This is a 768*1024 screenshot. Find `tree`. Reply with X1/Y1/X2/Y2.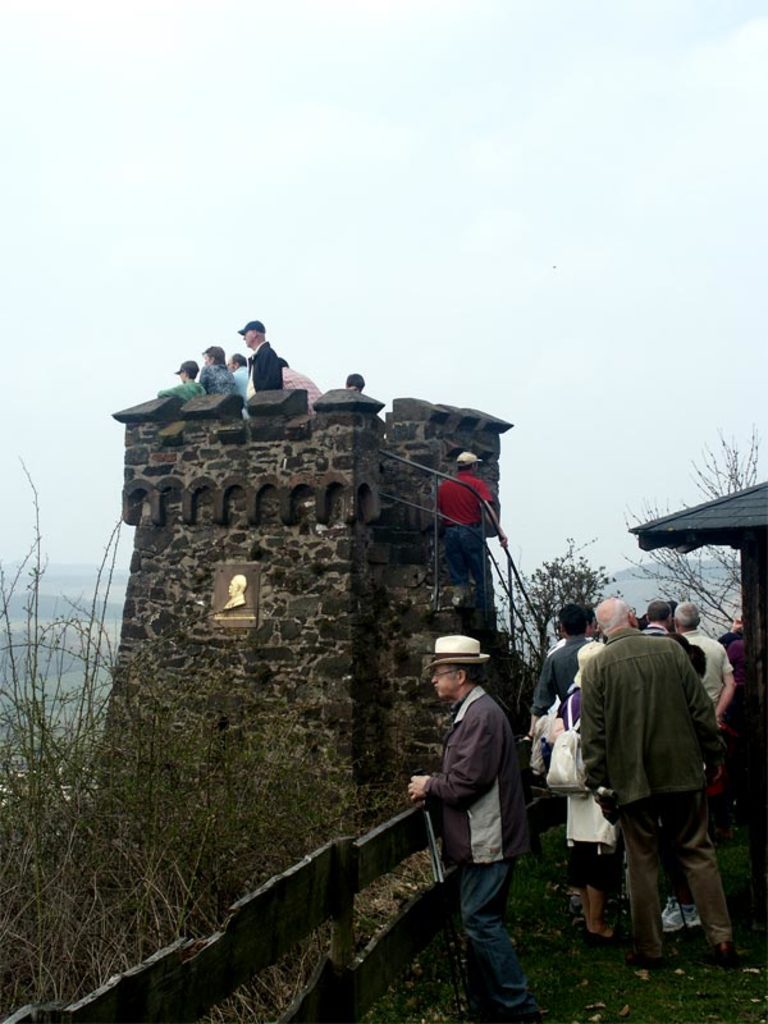
483/484/609/856.
